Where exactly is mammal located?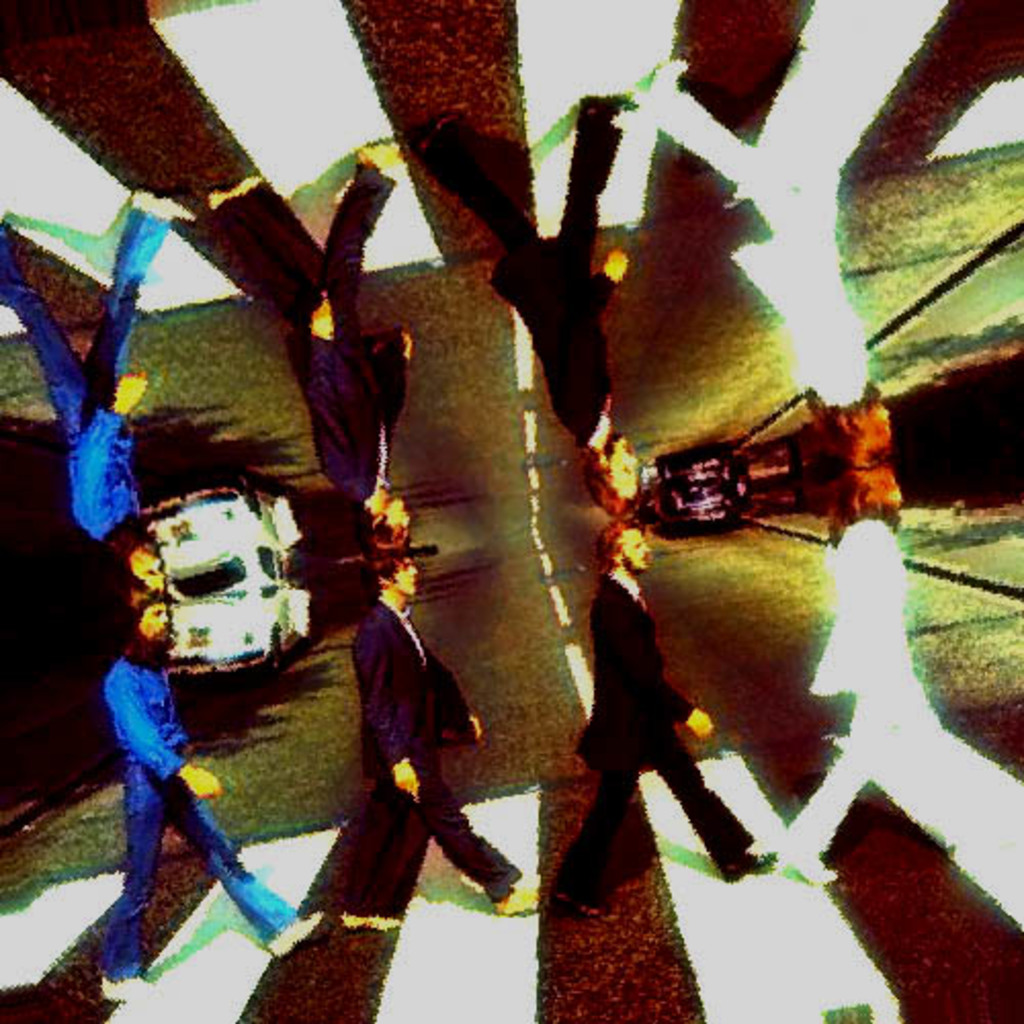
Its bounding box is [203,135,412,535].
